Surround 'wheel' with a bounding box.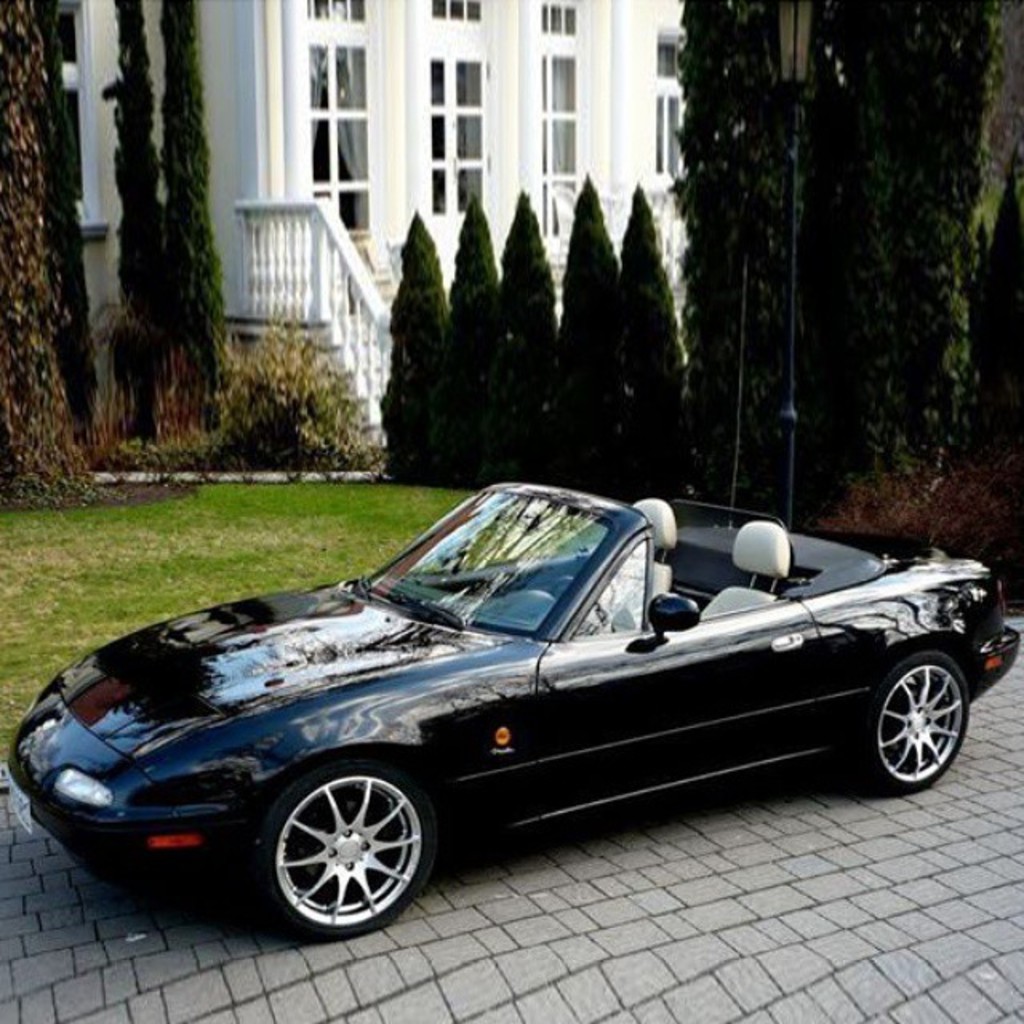
(left=547, top=576, right=578, bottom=597).
